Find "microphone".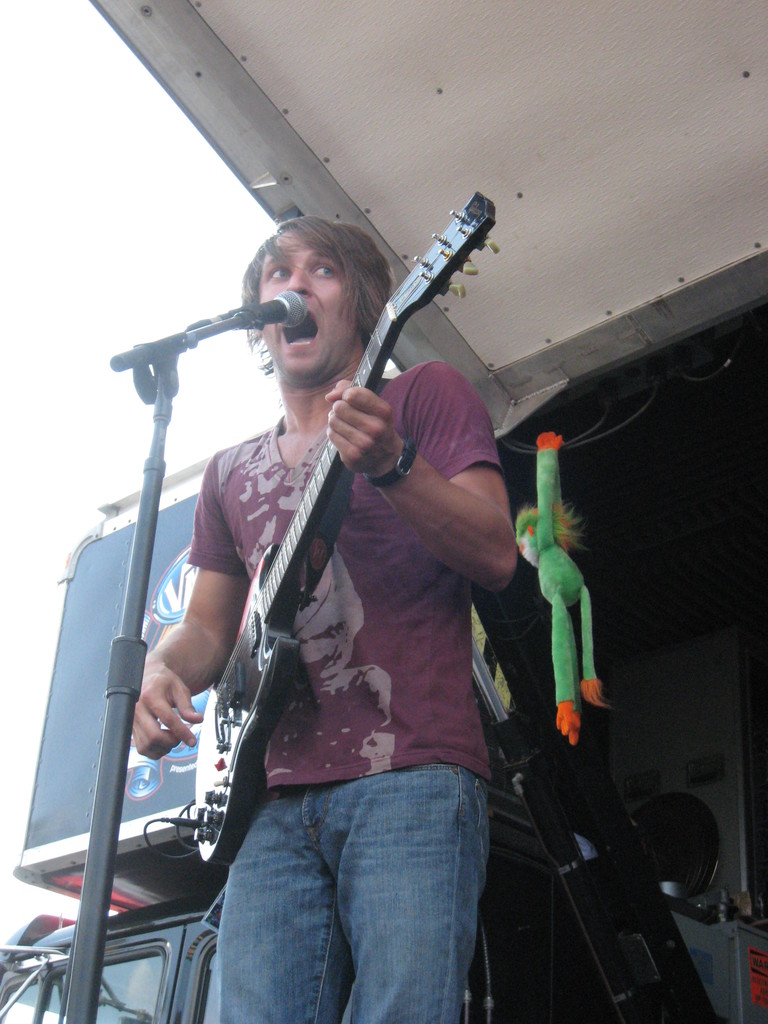
left=177, top=280, right=317, bottom=338.
